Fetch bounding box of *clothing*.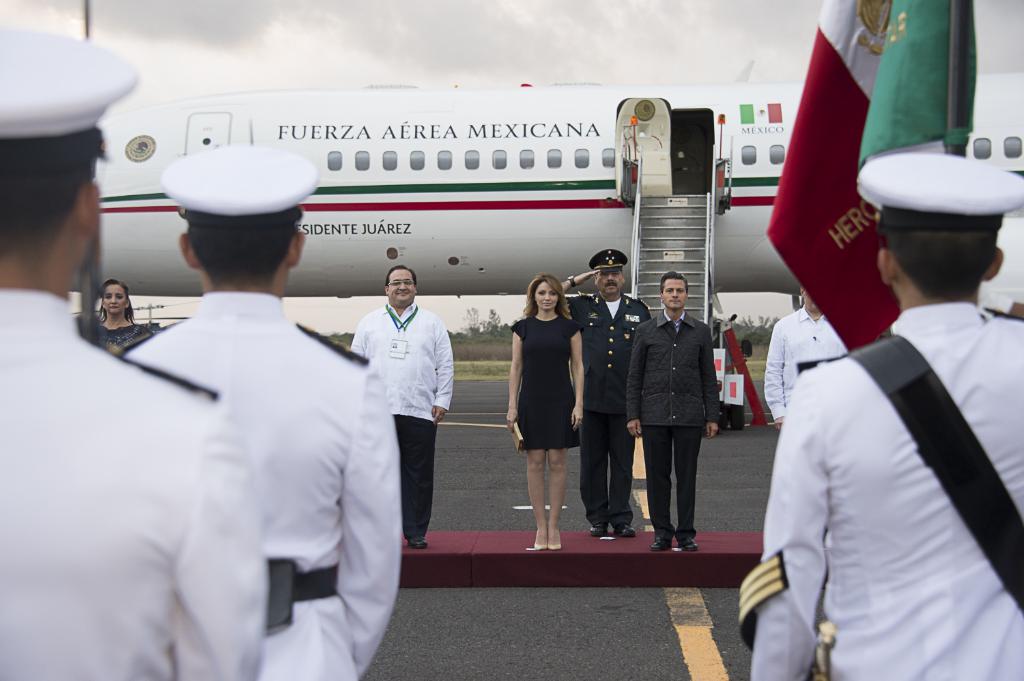
Bbox: l=625, t=317, r=721, b=540.
